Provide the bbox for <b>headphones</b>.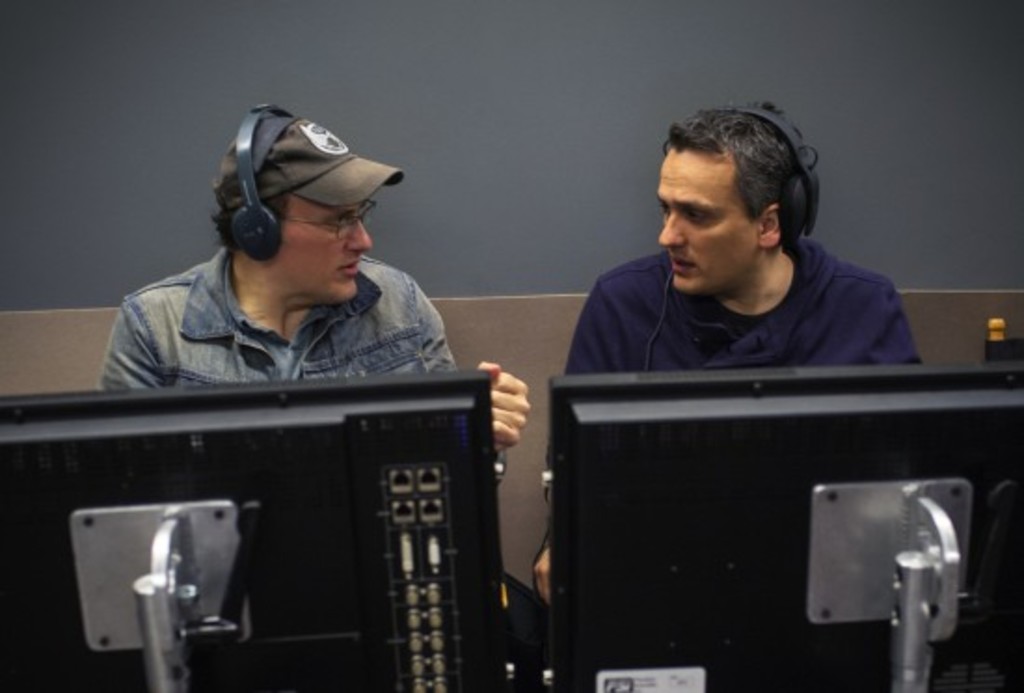
box(229, 108, 296, 255).
